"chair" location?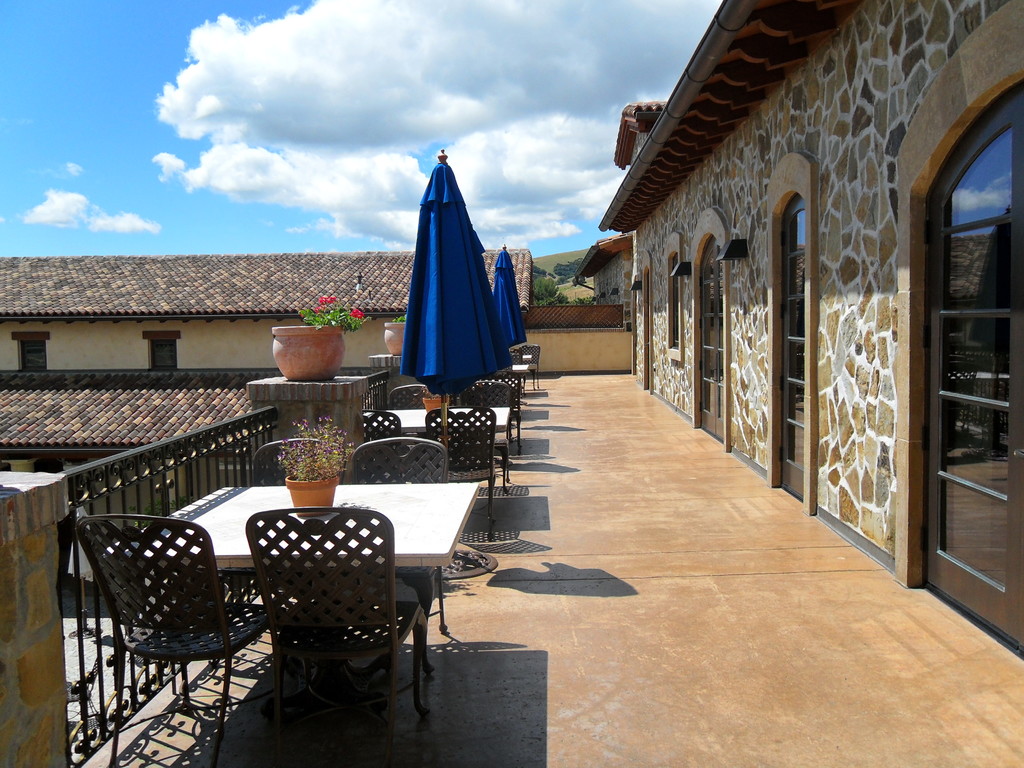
(463, 381, 513, 486)
